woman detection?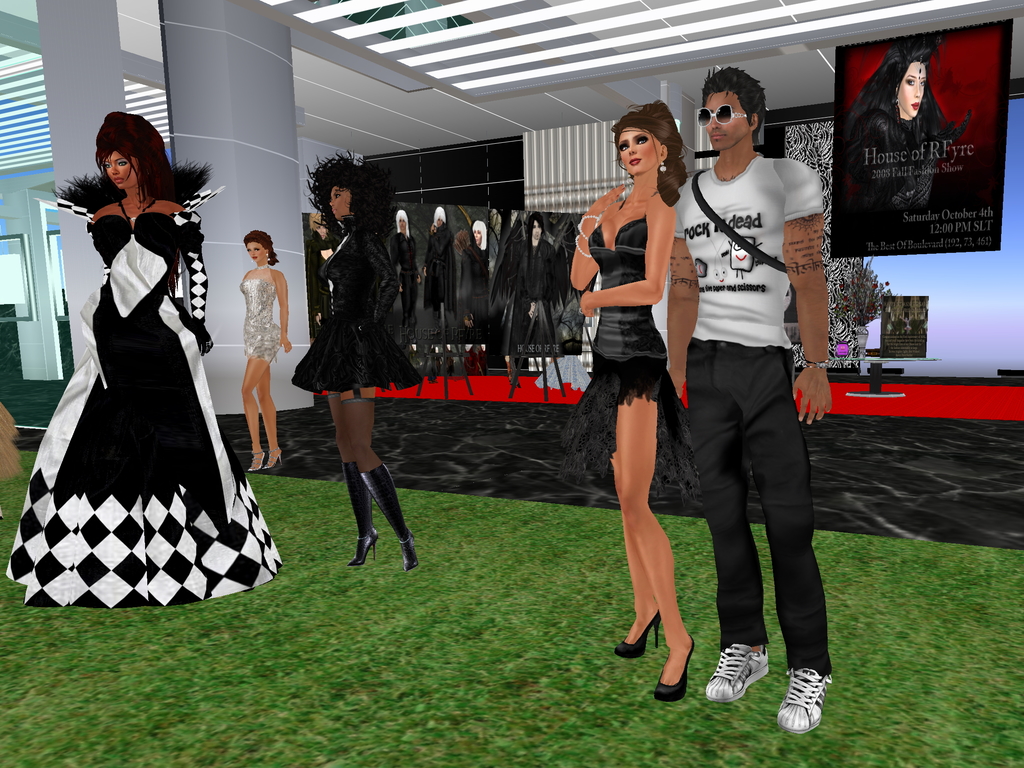
<bbox>294, 148, 422, 575</bbox>
